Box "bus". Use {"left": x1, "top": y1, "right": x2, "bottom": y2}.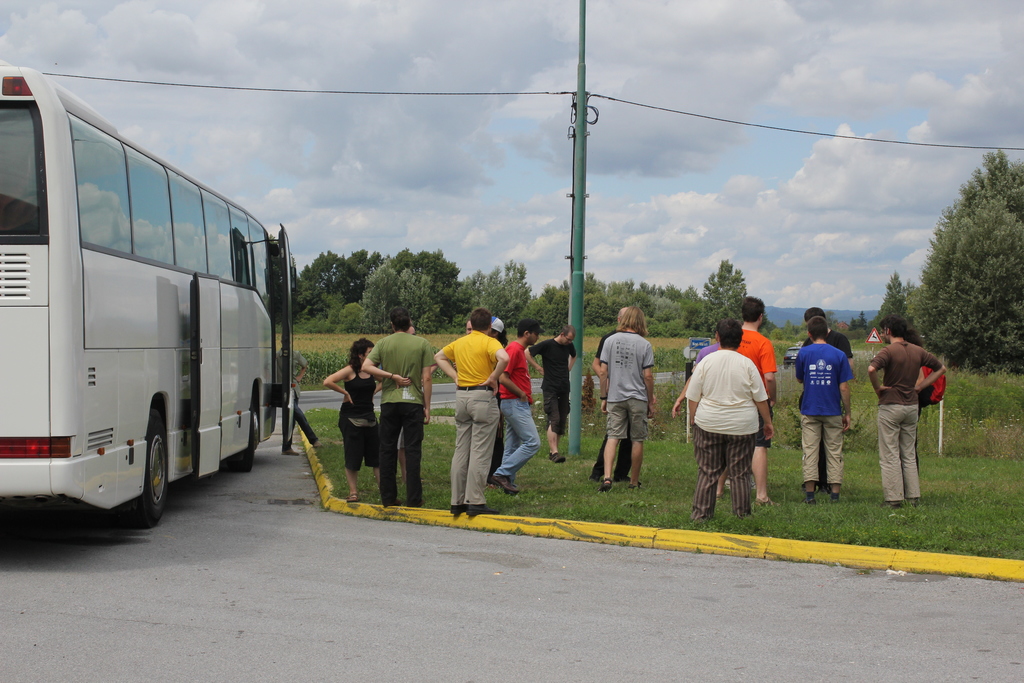
{"left": 0, "top": 56, "right": 301, "bottom": 534}.
